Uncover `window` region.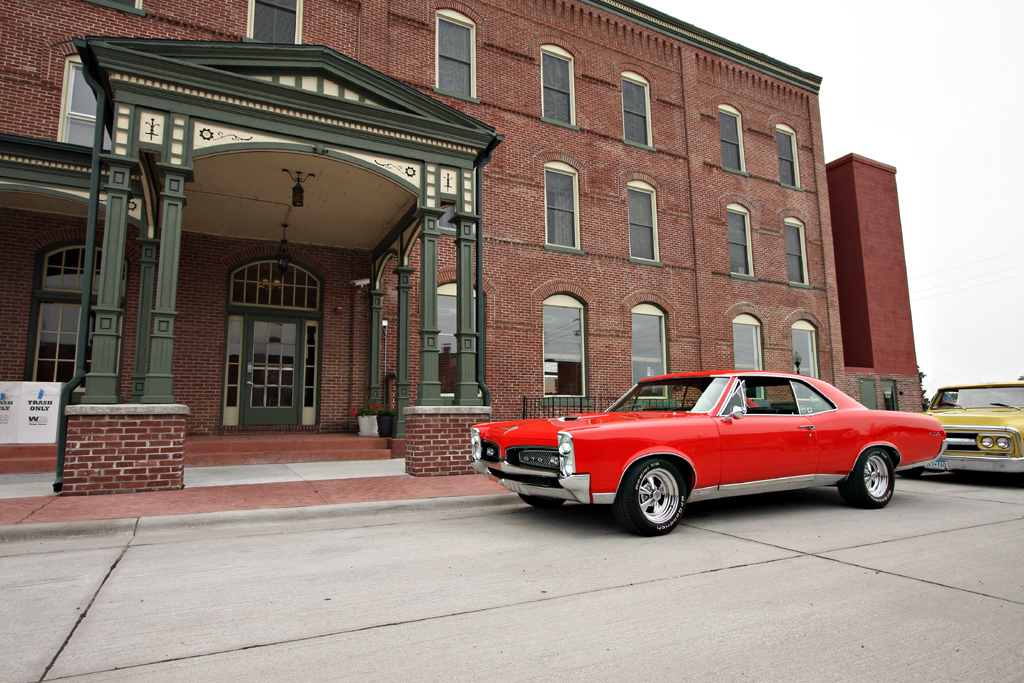
Uncovered: 54:51:114:154.
